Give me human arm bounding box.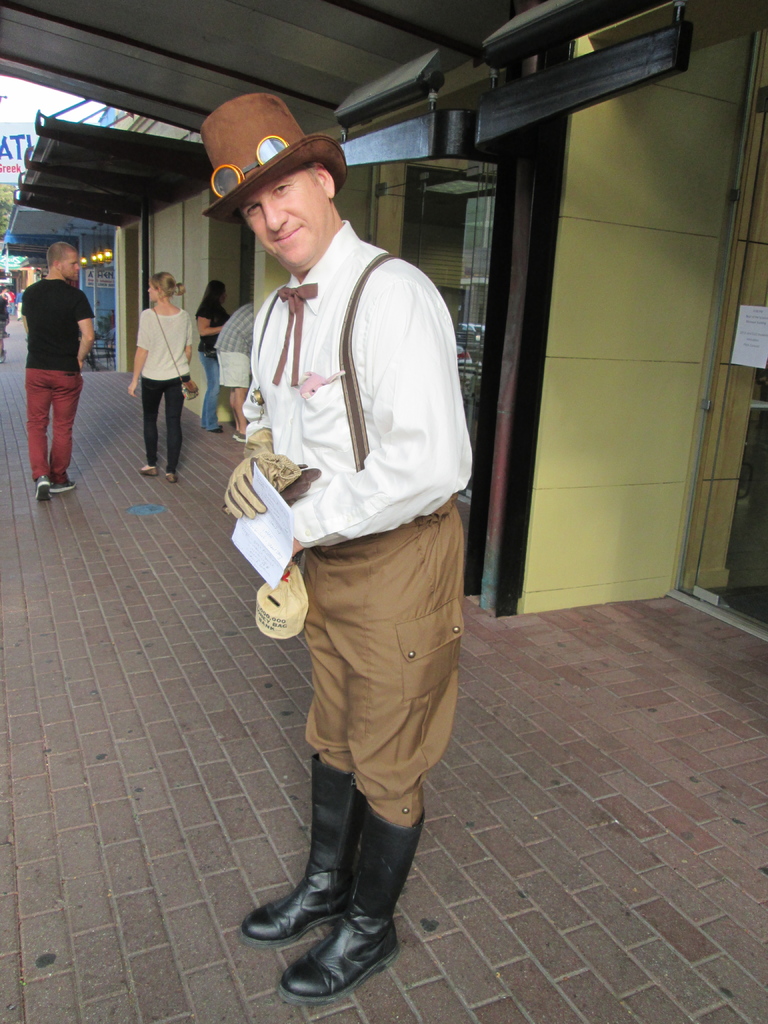
72, 293, 115, 371.
